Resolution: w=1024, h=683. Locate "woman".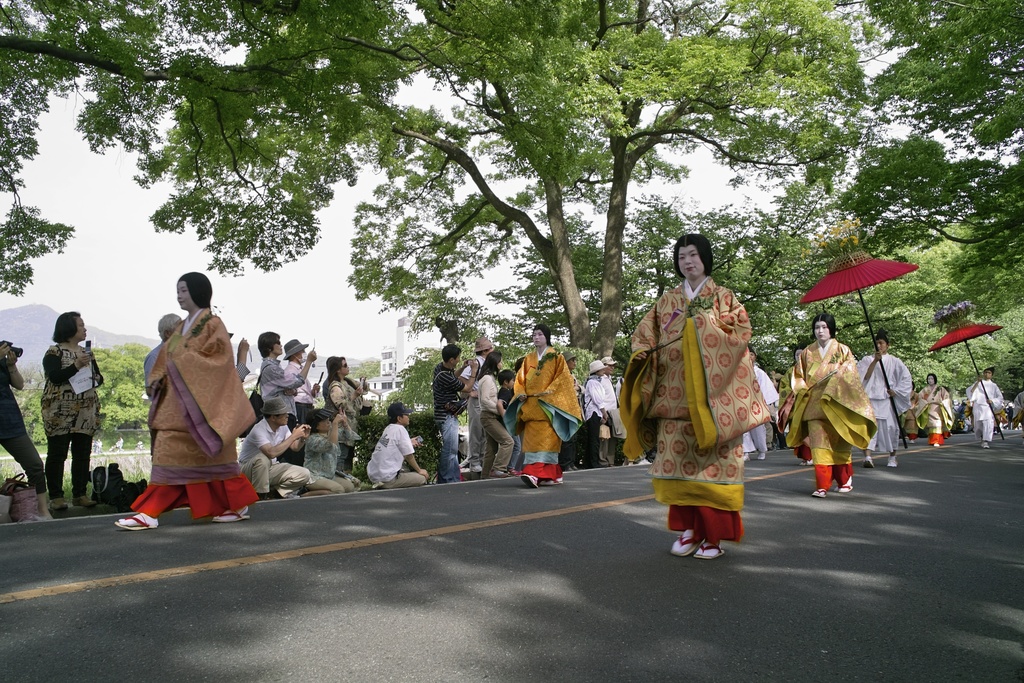
box(515, 324, 582, 488).
